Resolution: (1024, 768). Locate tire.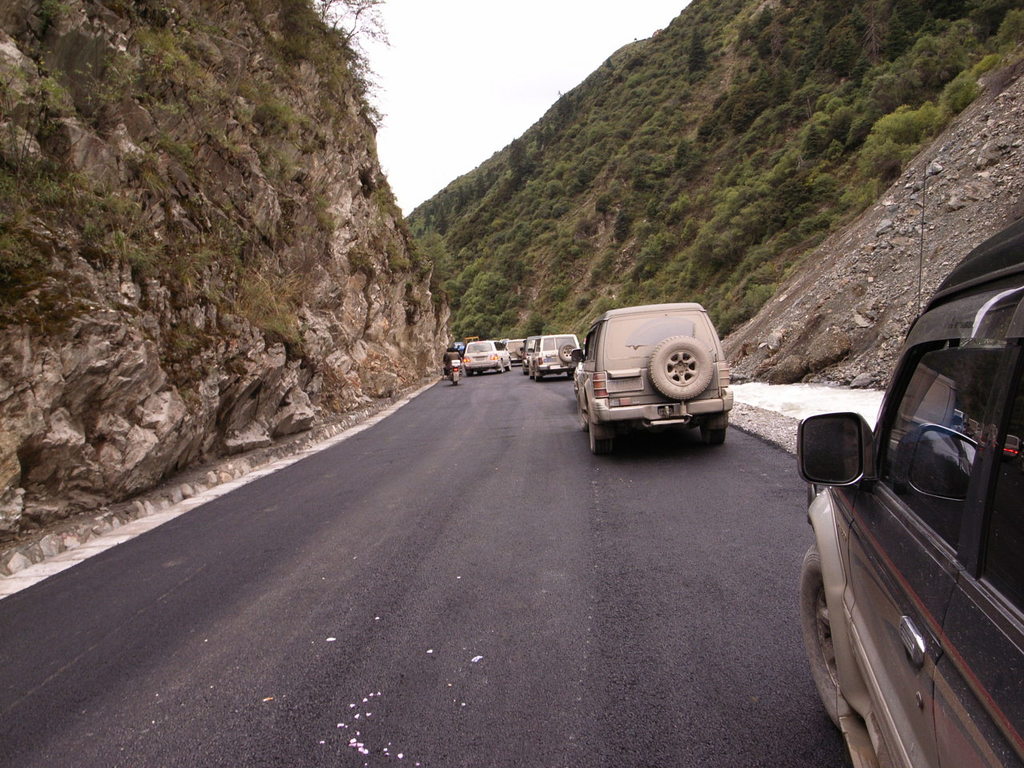
bbox=[558, 341, 578, 363].
